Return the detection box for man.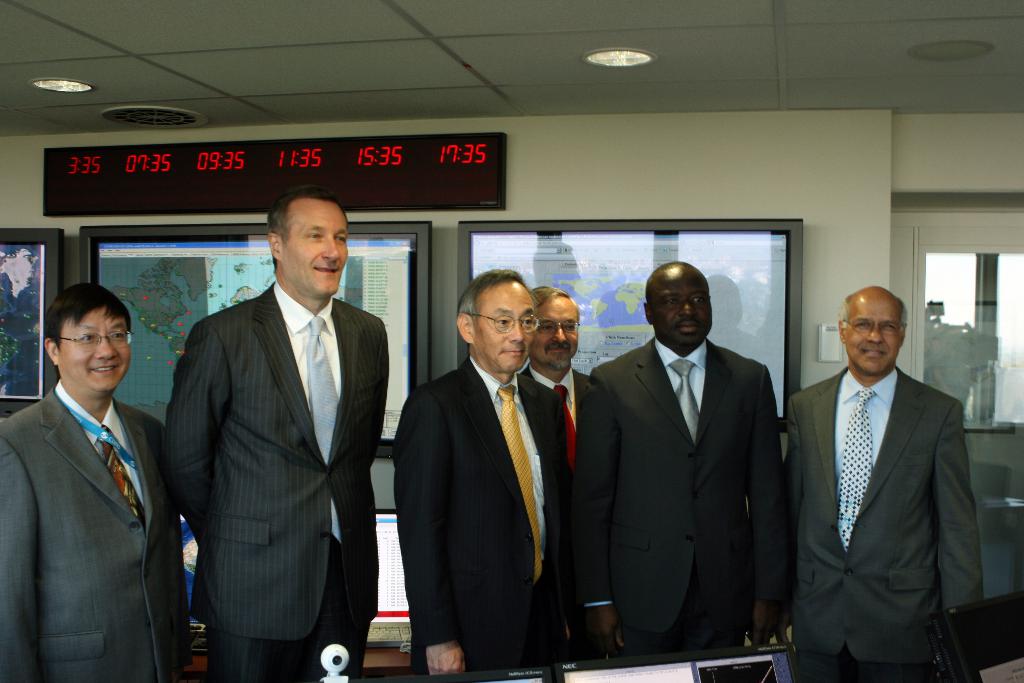
box(774, 282, 991, 682).
